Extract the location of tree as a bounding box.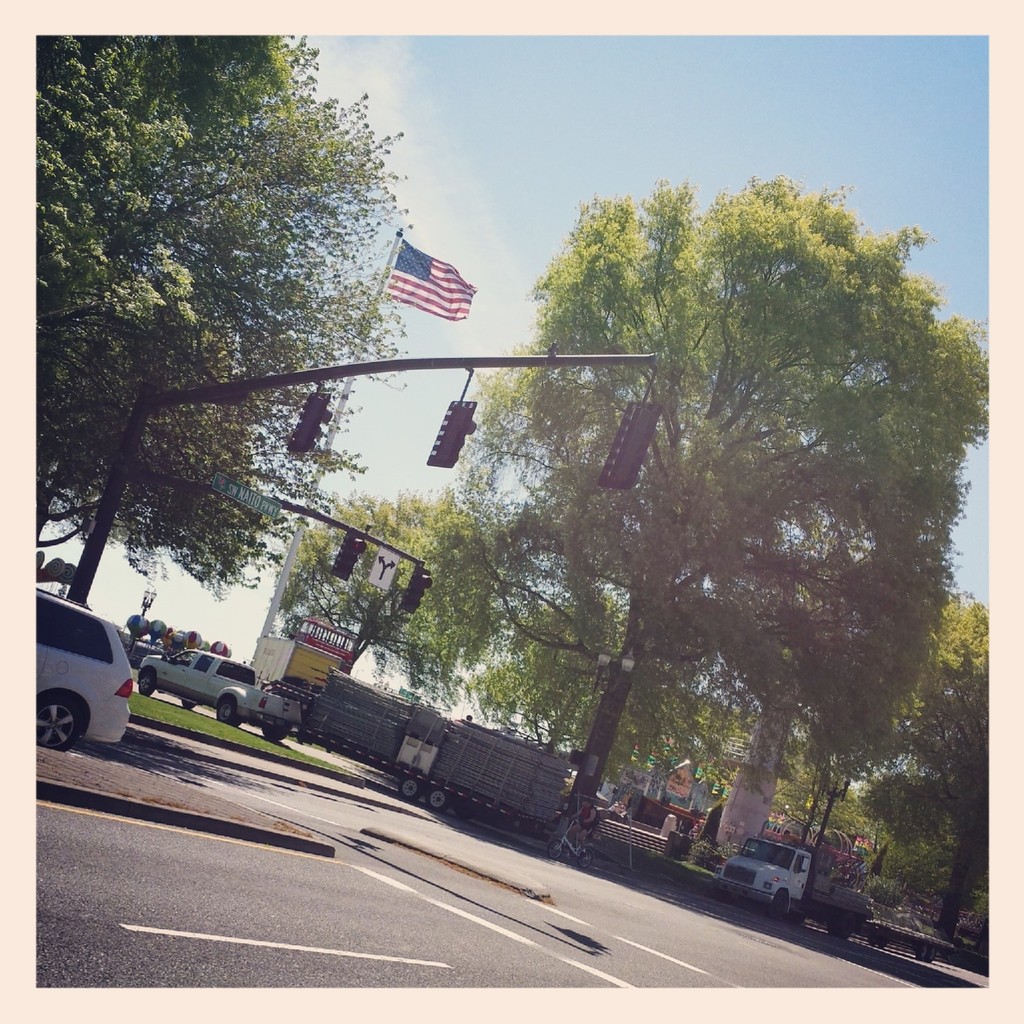
47:31:435:745.
